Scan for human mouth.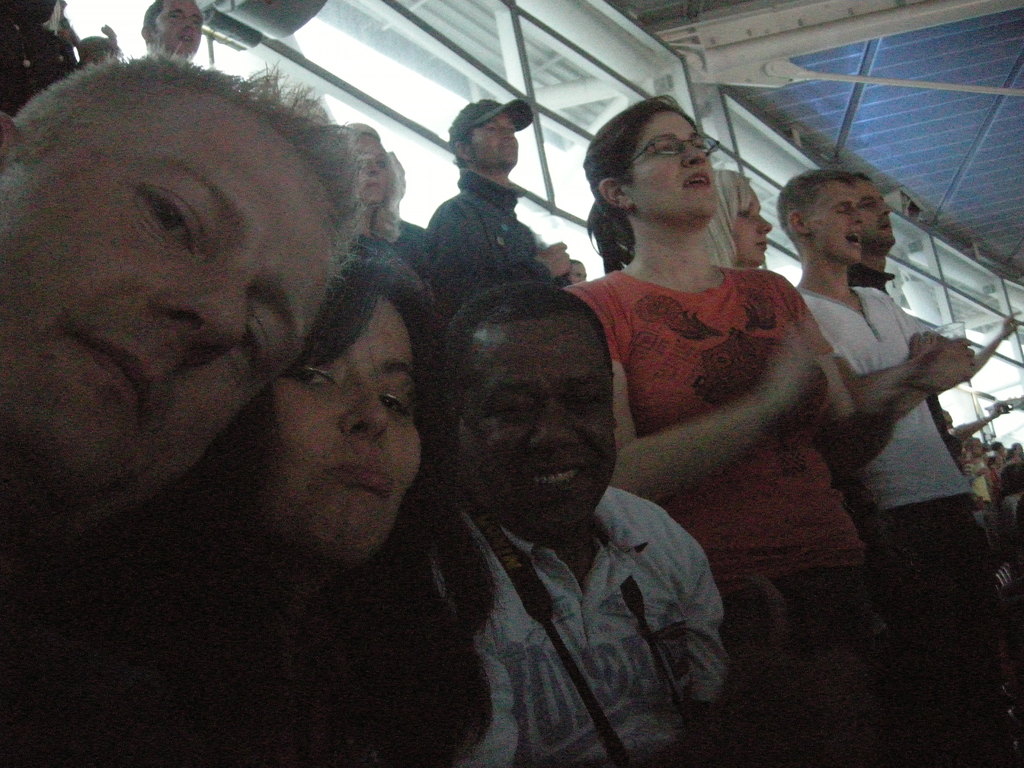
Scan result: bbox=(684, 170, 711, 188).
